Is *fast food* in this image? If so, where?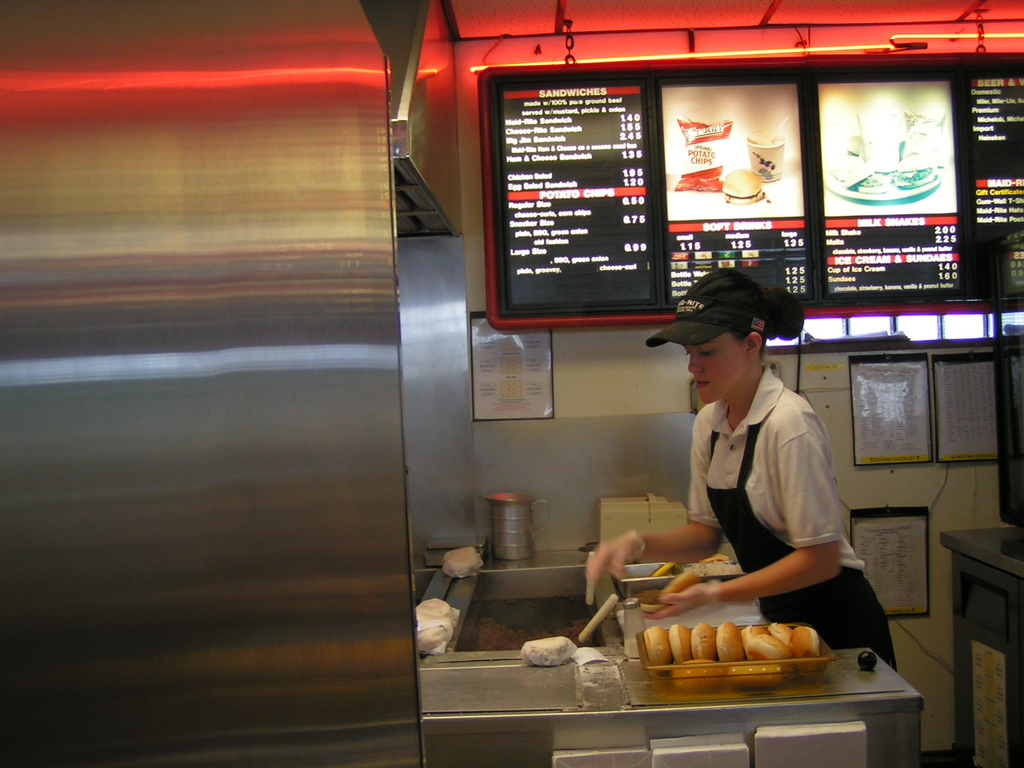
Yes, at (662,570,702,602).
